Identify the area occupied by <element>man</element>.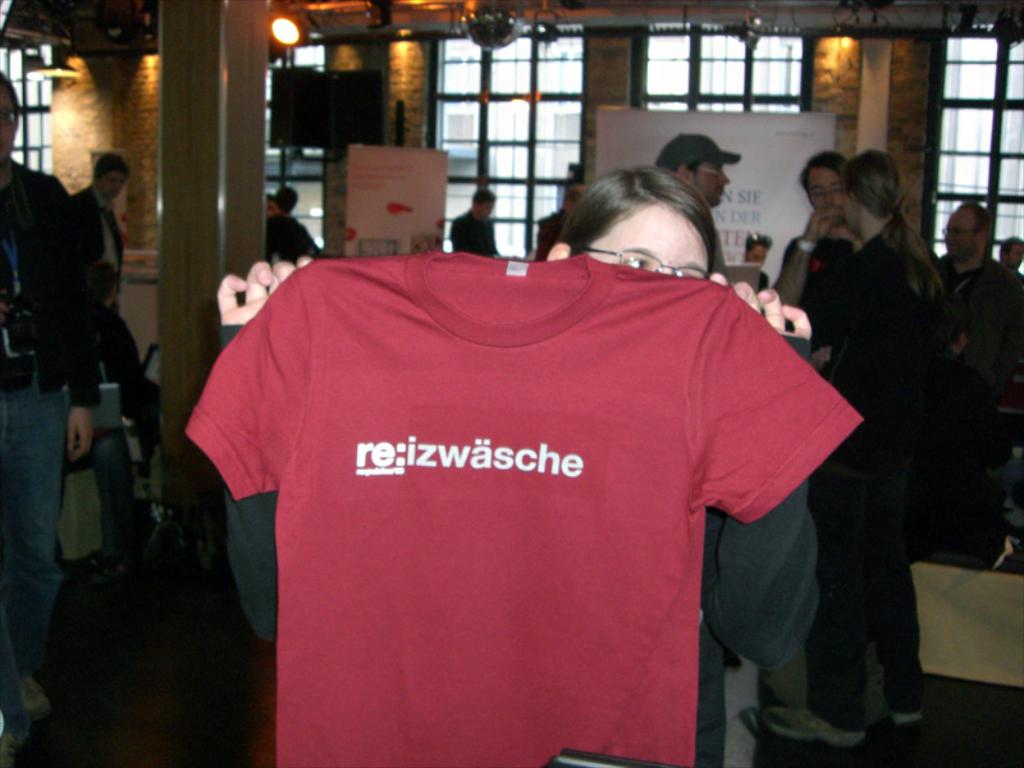
Area: box=[531, 180, 581, 256].
